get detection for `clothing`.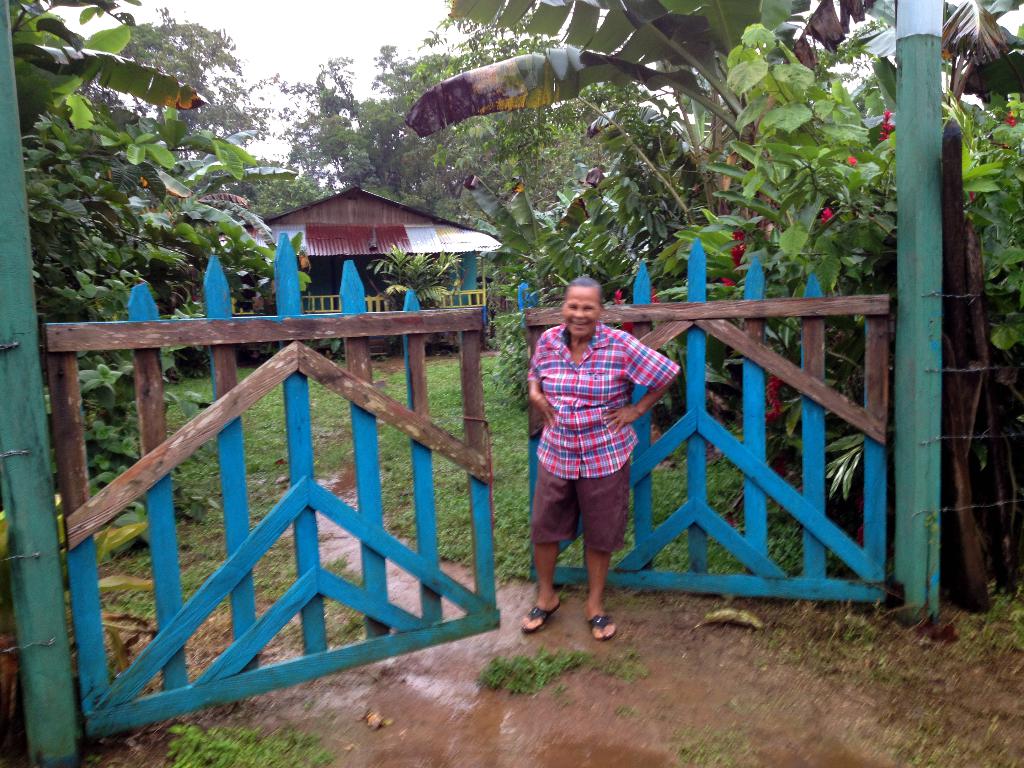
Detection: locate(527, 323, 682, 556).
